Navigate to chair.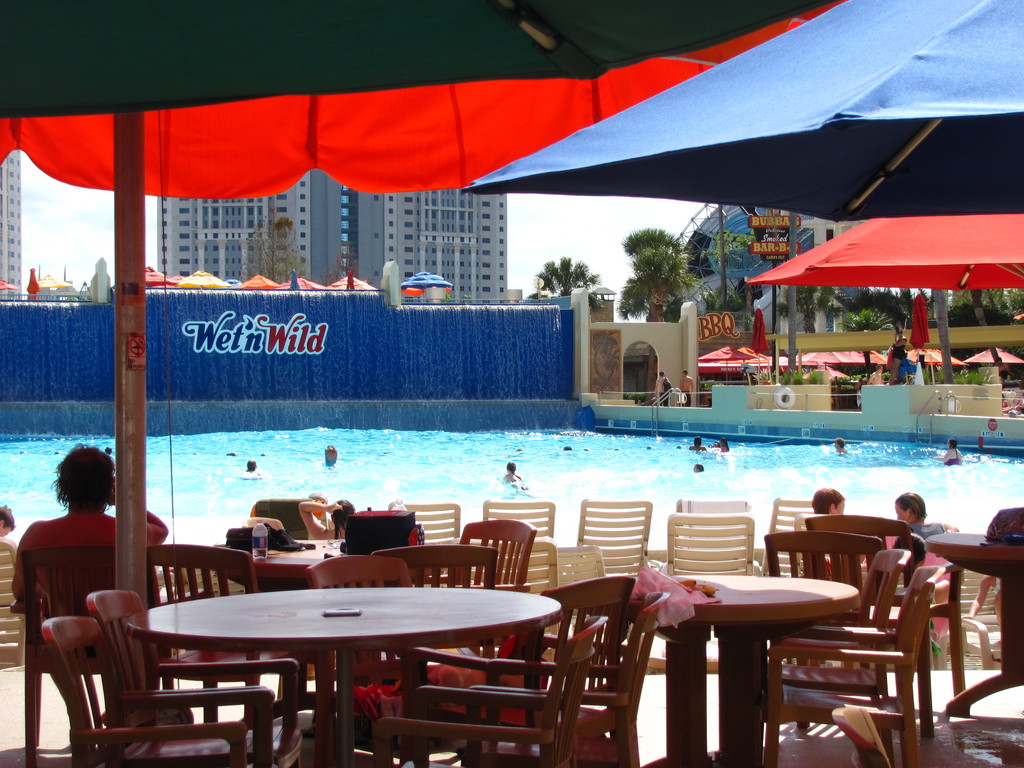
Navigation target: bbox(369, 612, 604, 767).
